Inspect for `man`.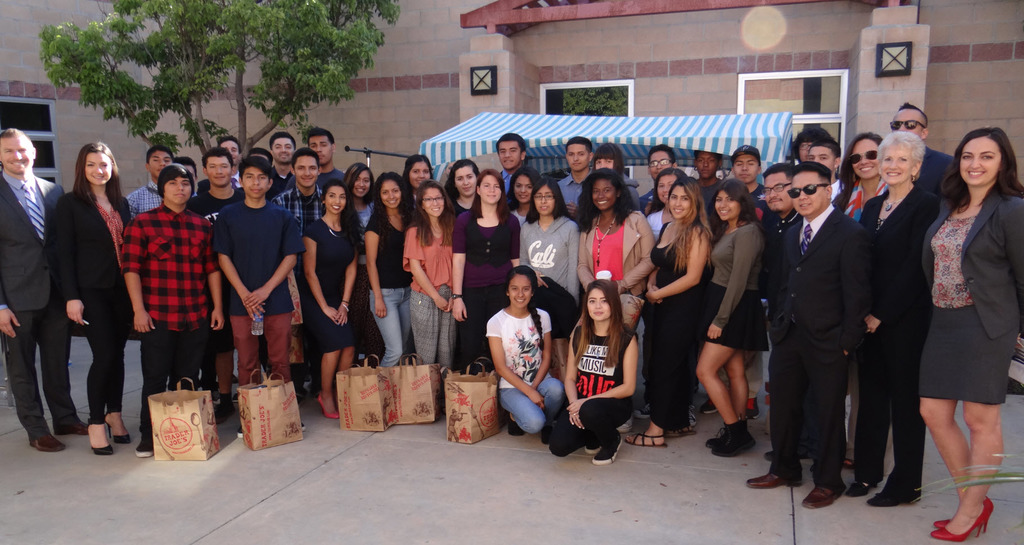
Inspection: BBox(695, 148, 769, 417).
